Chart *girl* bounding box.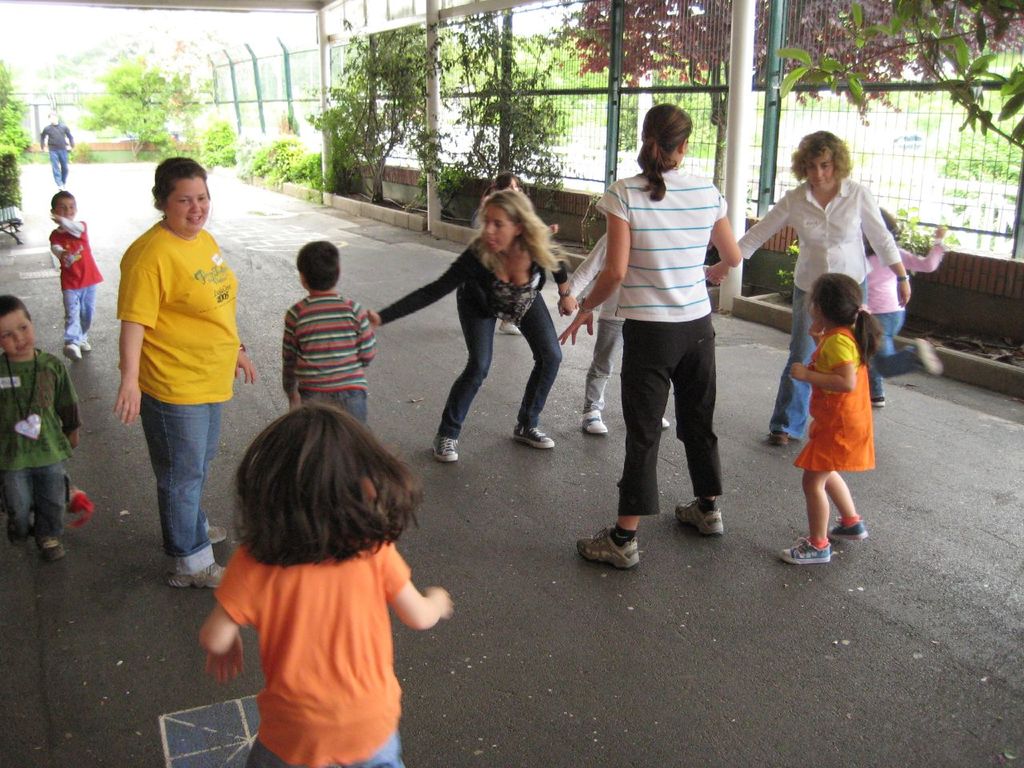
Charted: detection(778, 272, 879, 568).
